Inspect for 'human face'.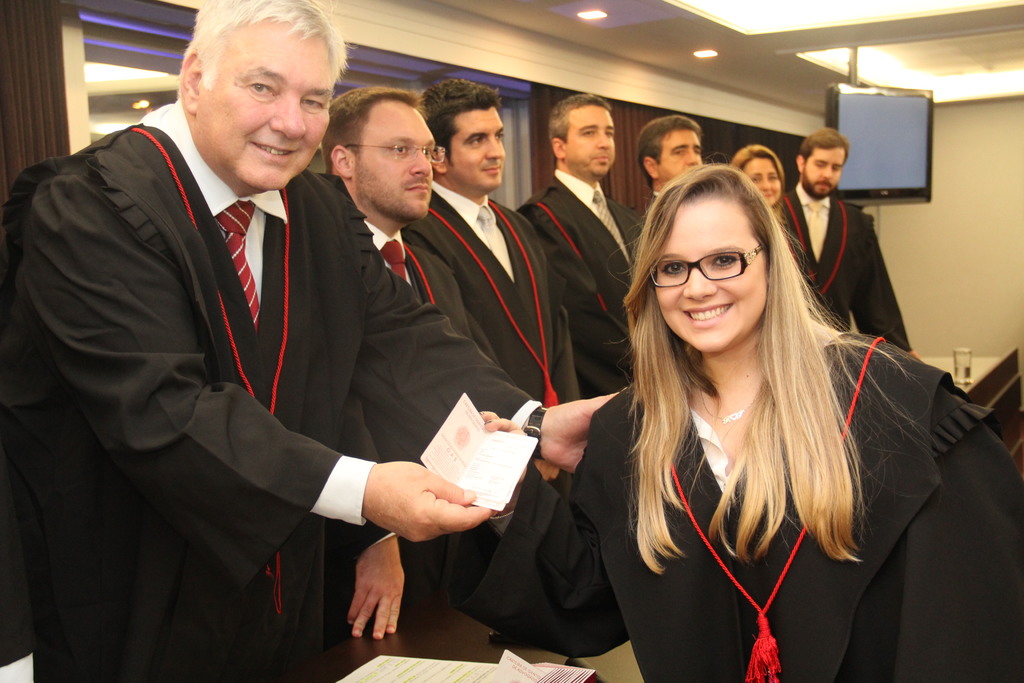
Inspection: bbox=(360, 103, 438, 220).
